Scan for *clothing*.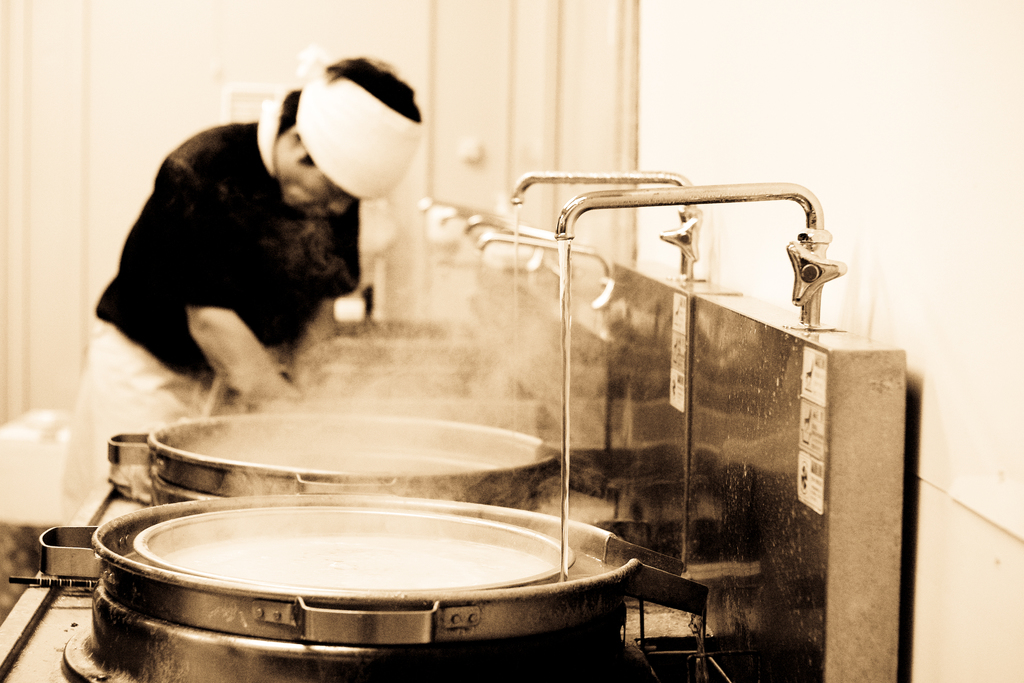
Scan result: [left=89, top=106, right=381, bottom=425].
